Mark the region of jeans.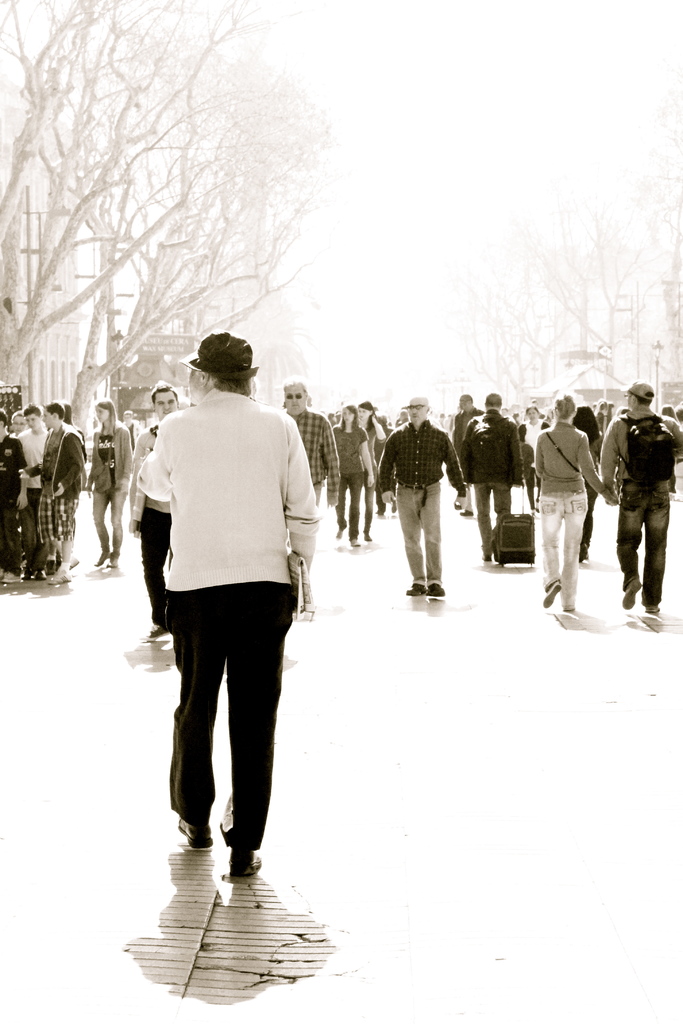
Region: region(477, 484, 518, 545).
